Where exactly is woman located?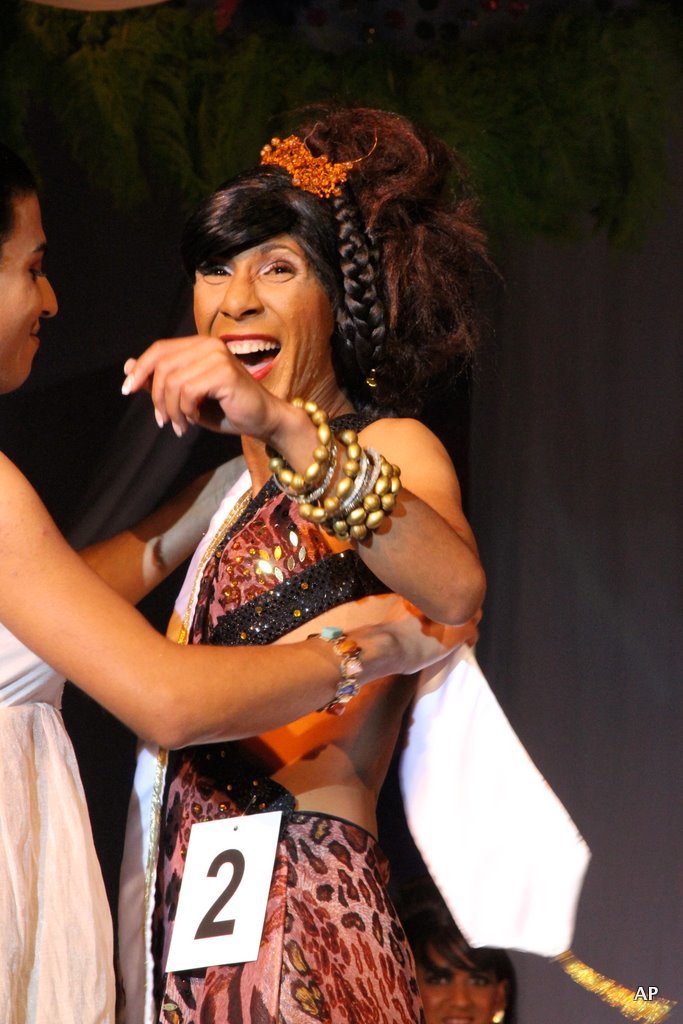
Its bounding box is box=[0, 157, 485, 1023].
